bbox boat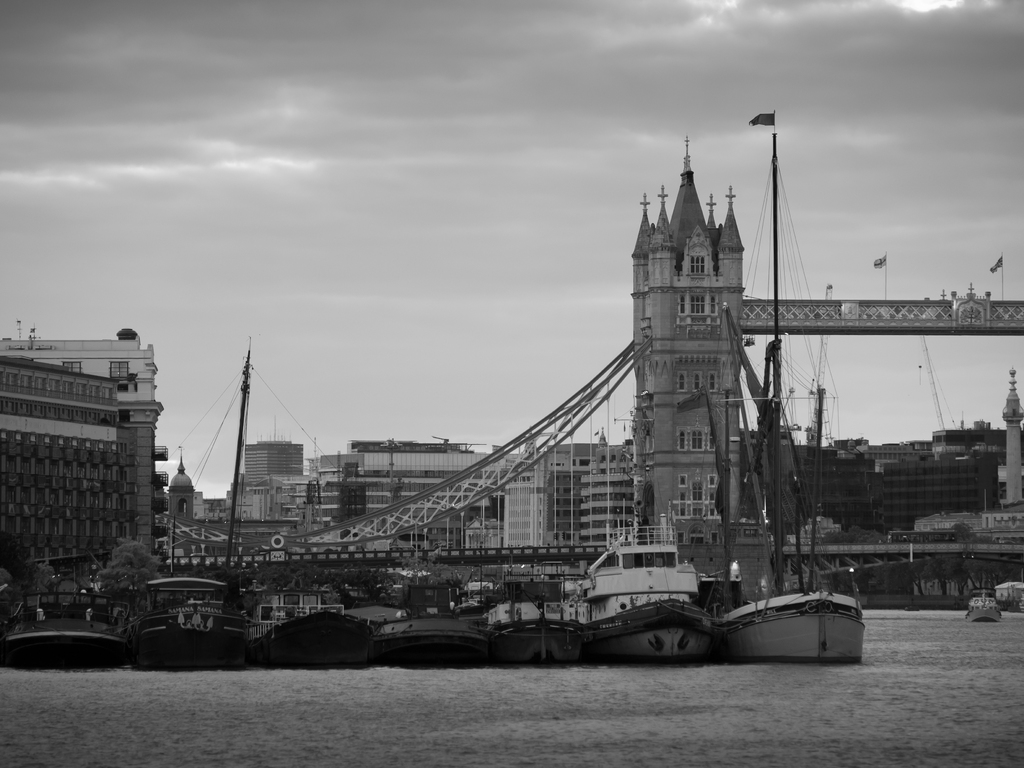
255/586/379/673
